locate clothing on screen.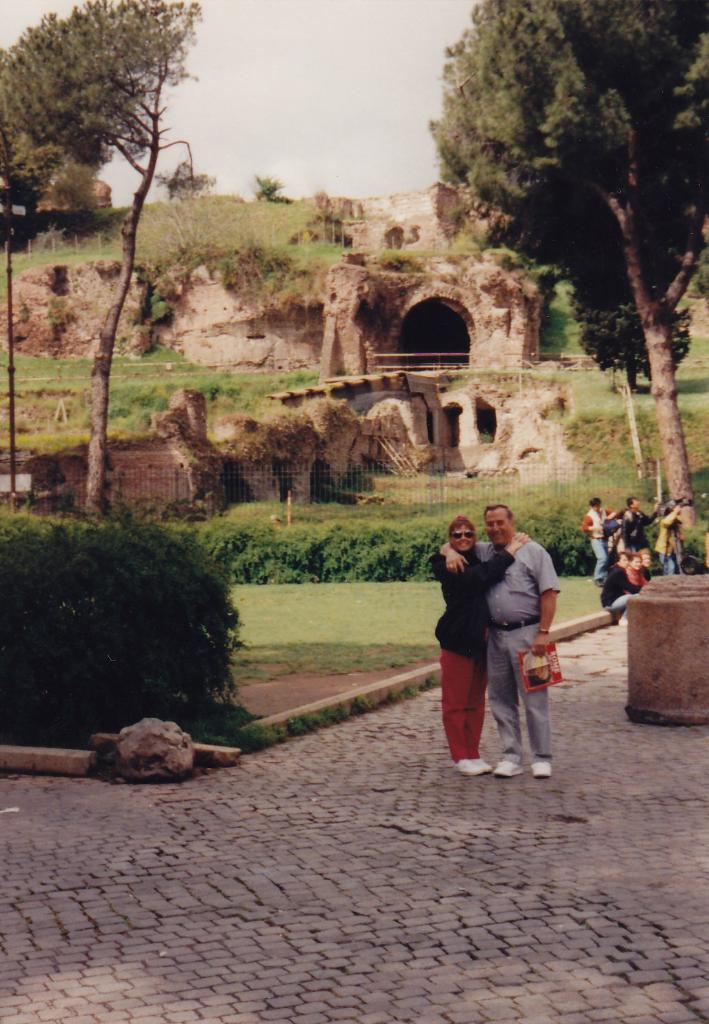
On screen at left=629, top=564, right=643, bottom=595.
